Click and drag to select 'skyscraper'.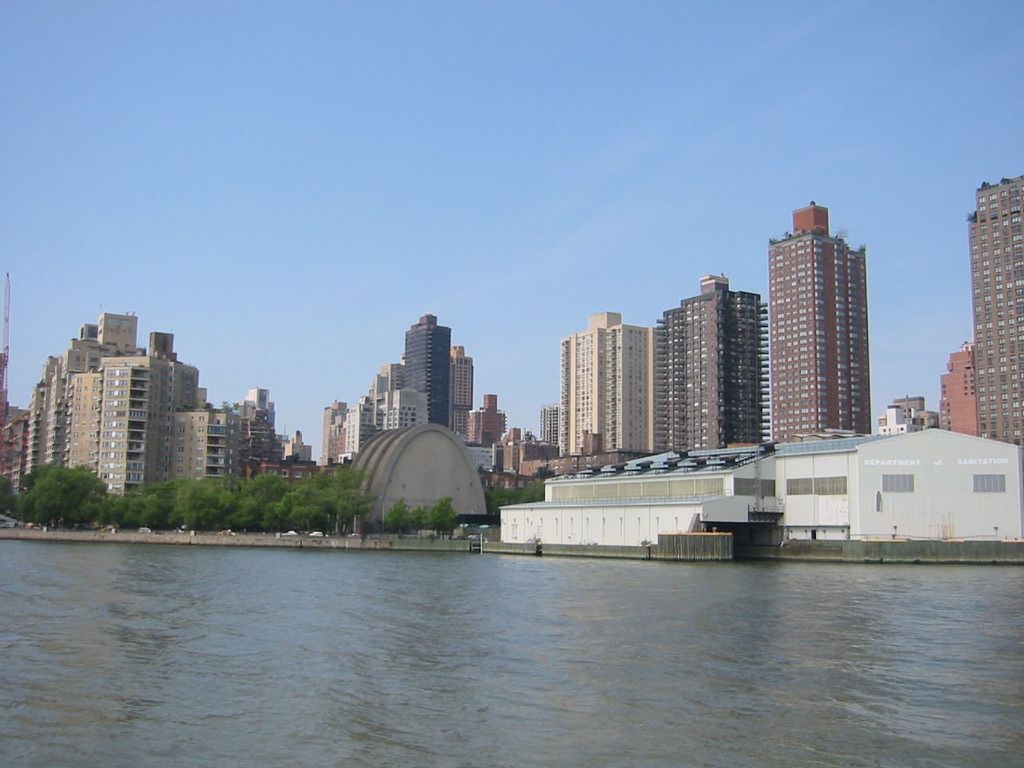
Selection: bbox=[759, 191, 874, 446].
